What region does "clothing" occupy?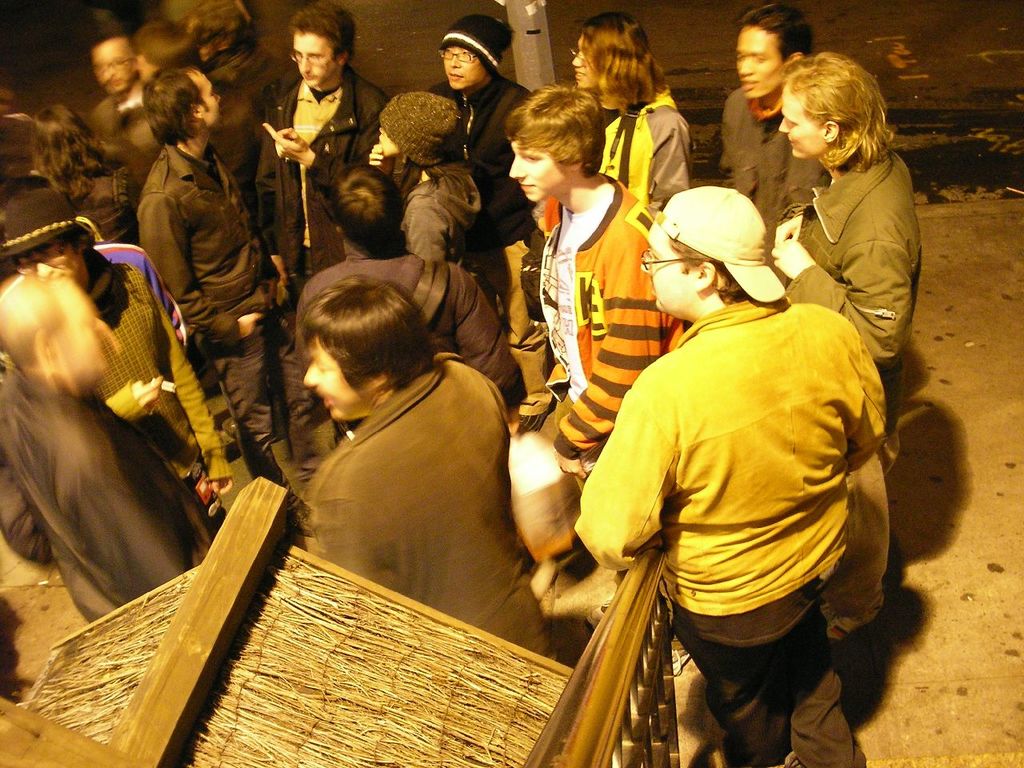
x1=722 y1=90 x2=826 y2=230.
